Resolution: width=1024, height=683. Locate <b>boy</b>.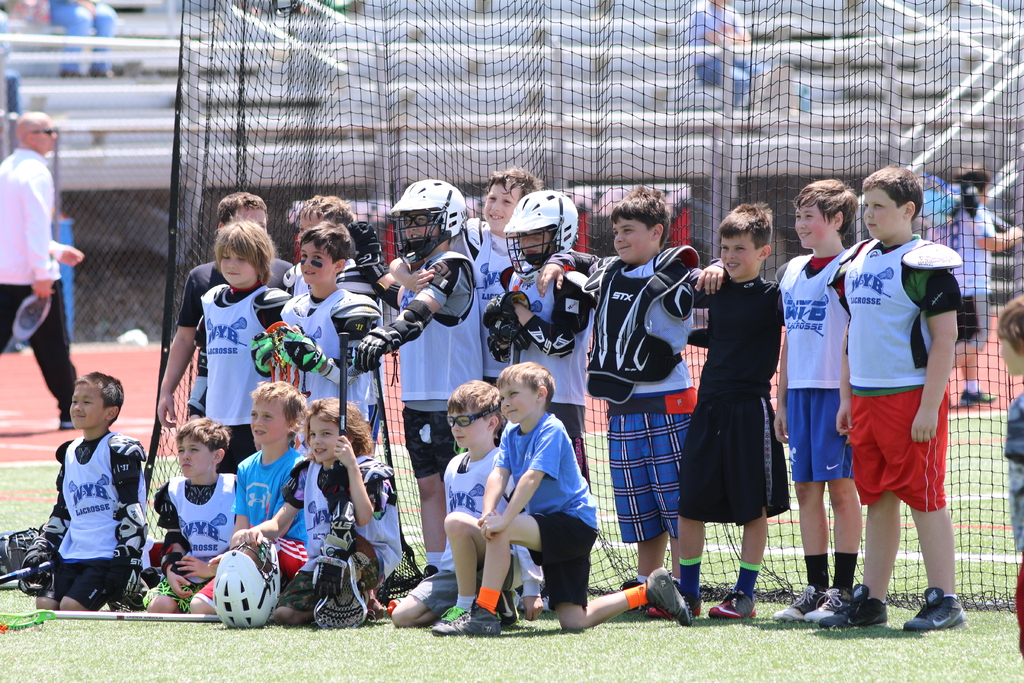
273/230/386/439.
